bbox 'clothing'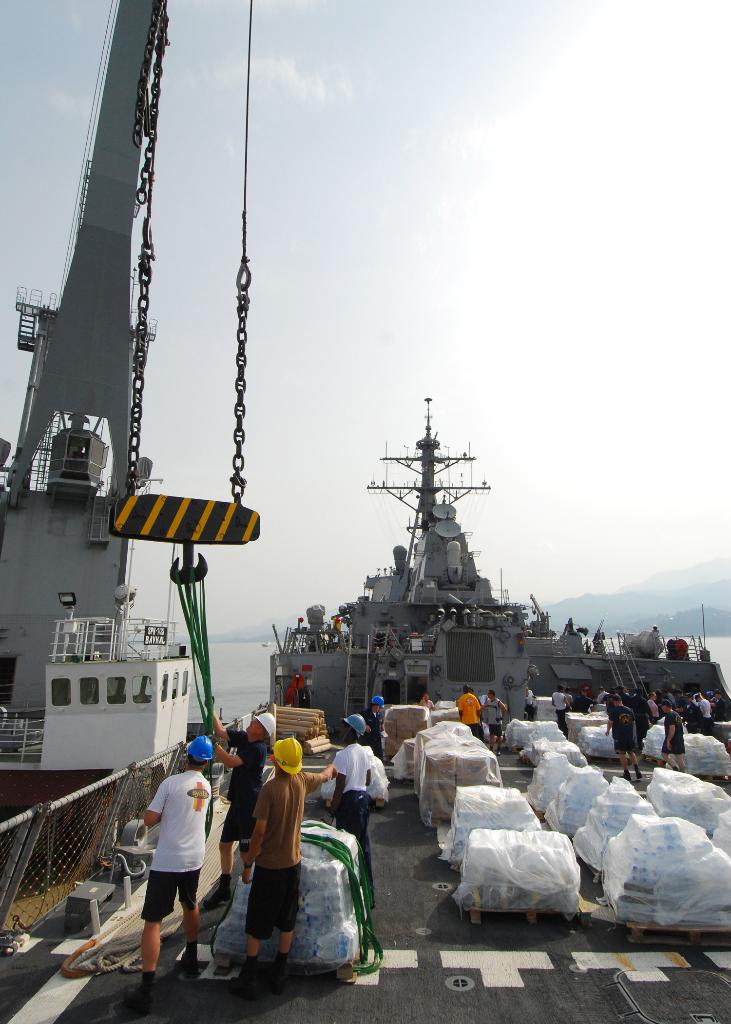
(x1=332, y1=741, x2=371, y2=902)
